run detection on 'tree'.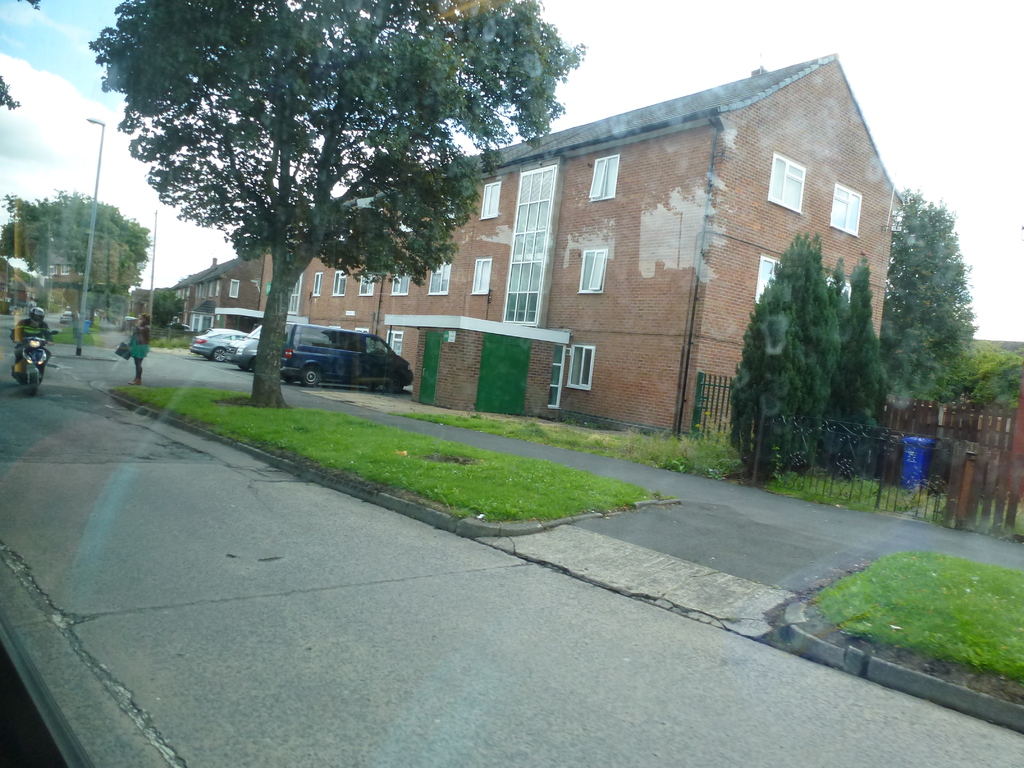
Result: detection(88, 0, 586, 409).
